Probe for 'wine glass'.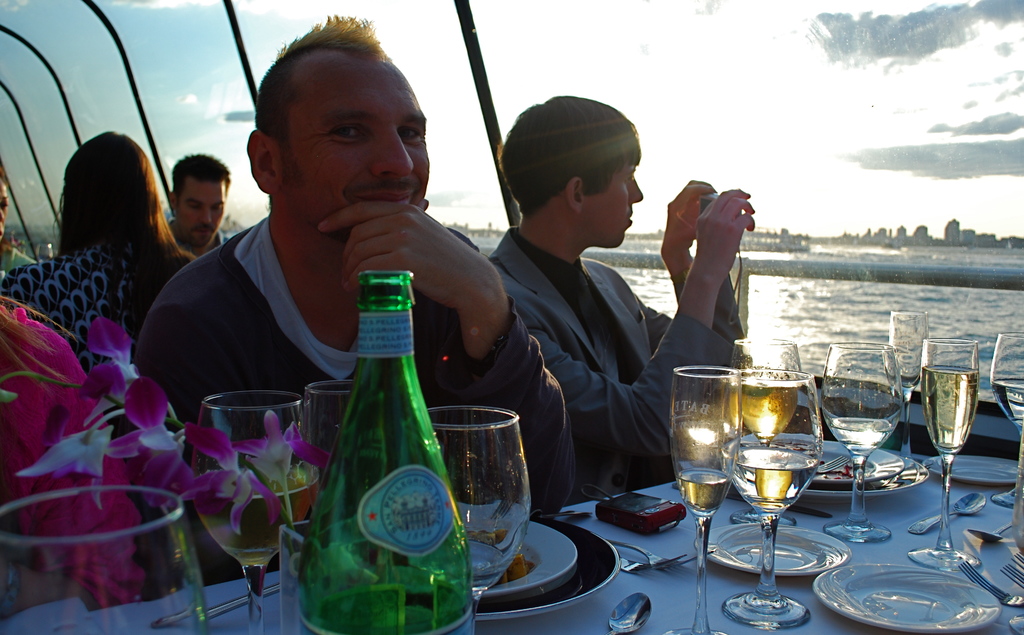
Probe result: x1=0, y1=485, x2=203, y2=634.
